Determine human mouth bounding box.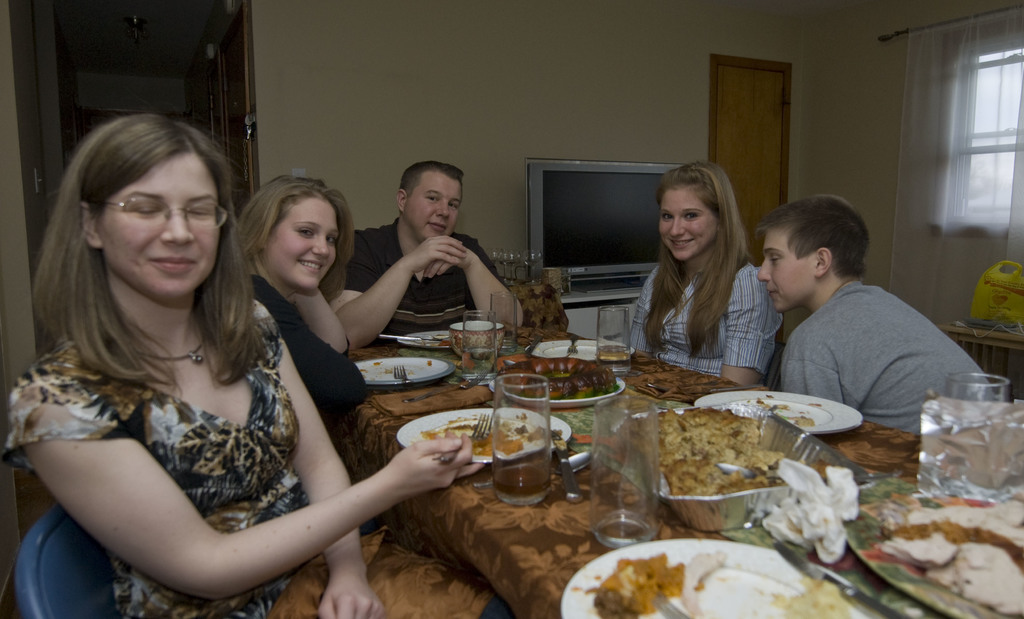
Determined: {"x1": 150, "y1": 245, "x2": 196, "y2": 280}.
